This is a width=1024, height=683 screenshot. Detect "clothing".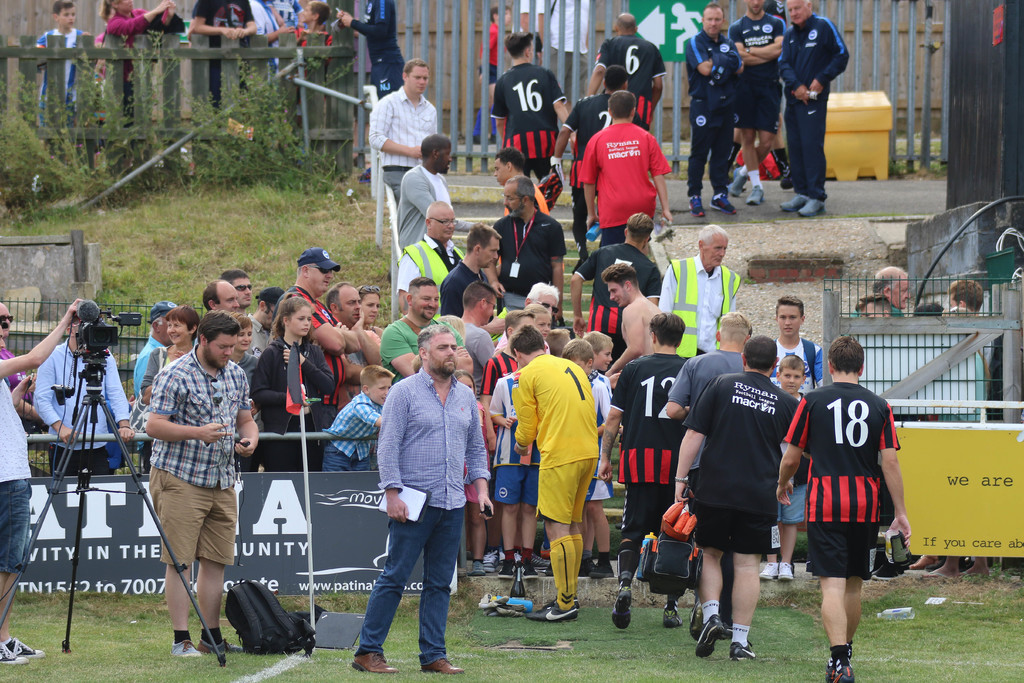
bbox(664, 341, 745, 511).
